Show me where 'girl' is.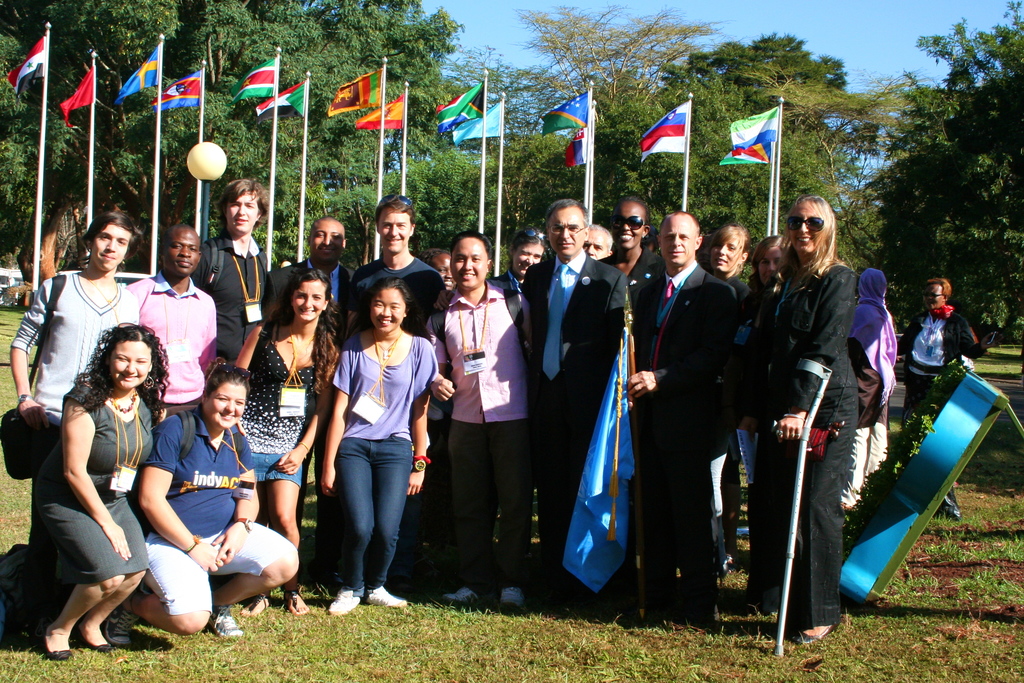
'girl' is at 697,227,750,575.
